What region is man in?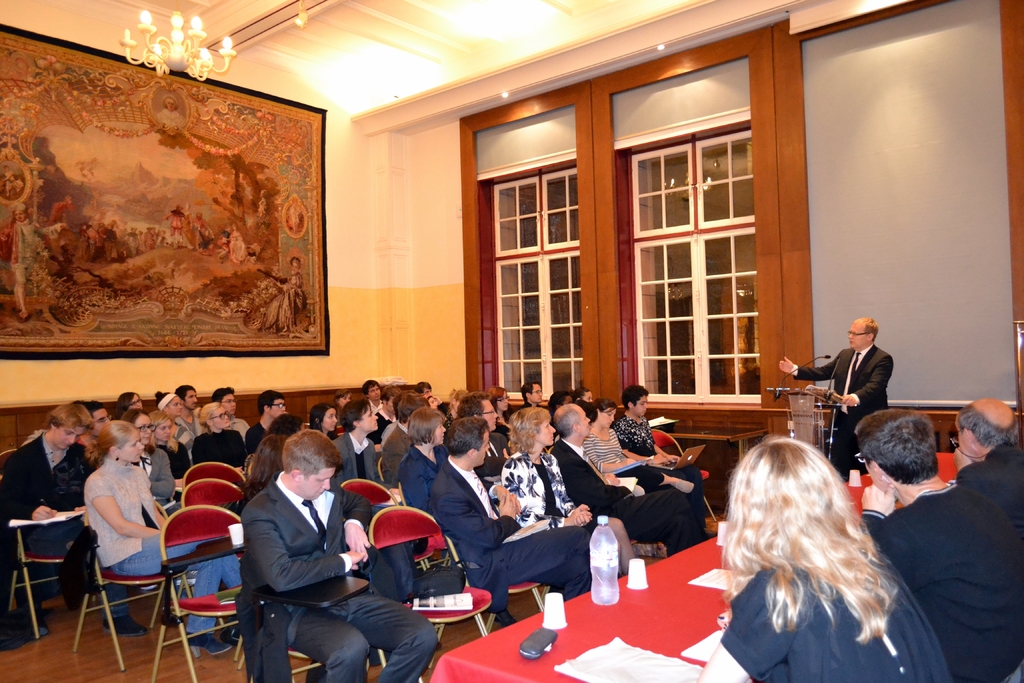
locate(227, 427, 433, 675).
